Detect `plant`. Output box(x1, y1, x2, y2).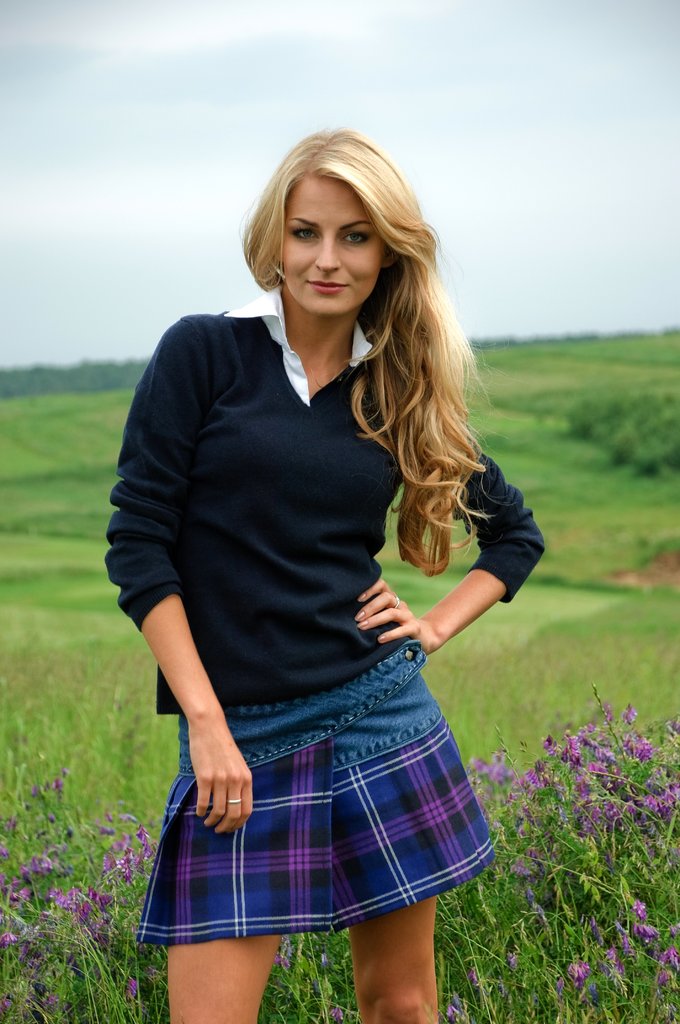
box(560, 388, 679, 481).
